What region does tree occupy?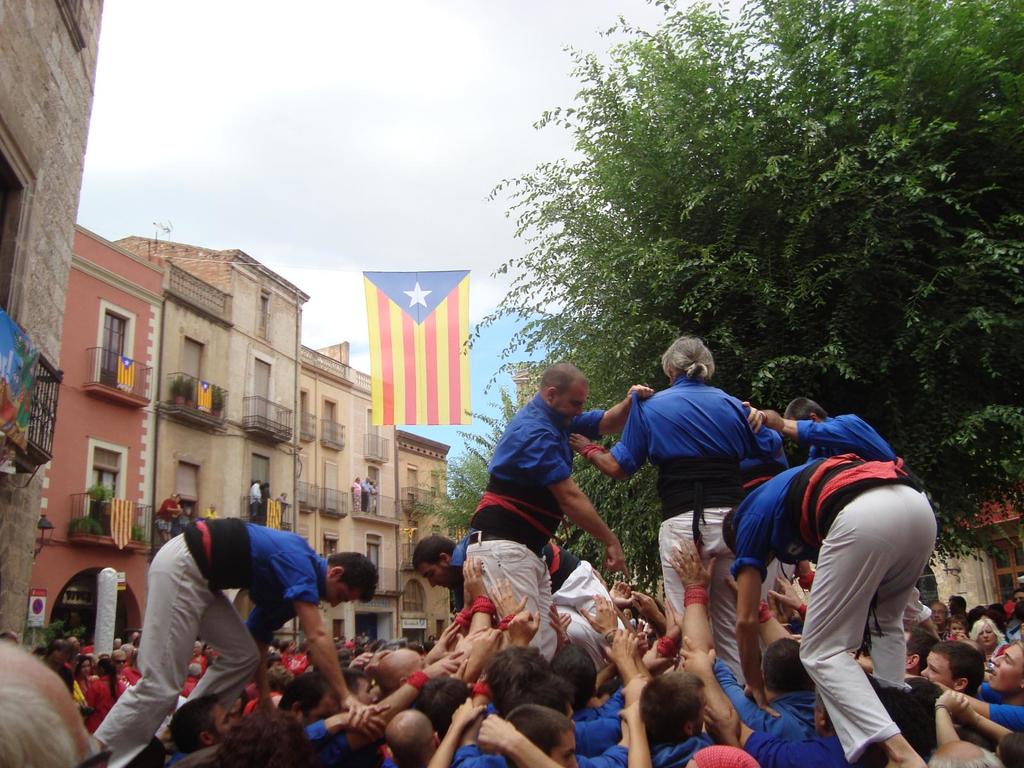
{"x1": 456, "y1": 0, "x2": 1023, "y2": 570}.
